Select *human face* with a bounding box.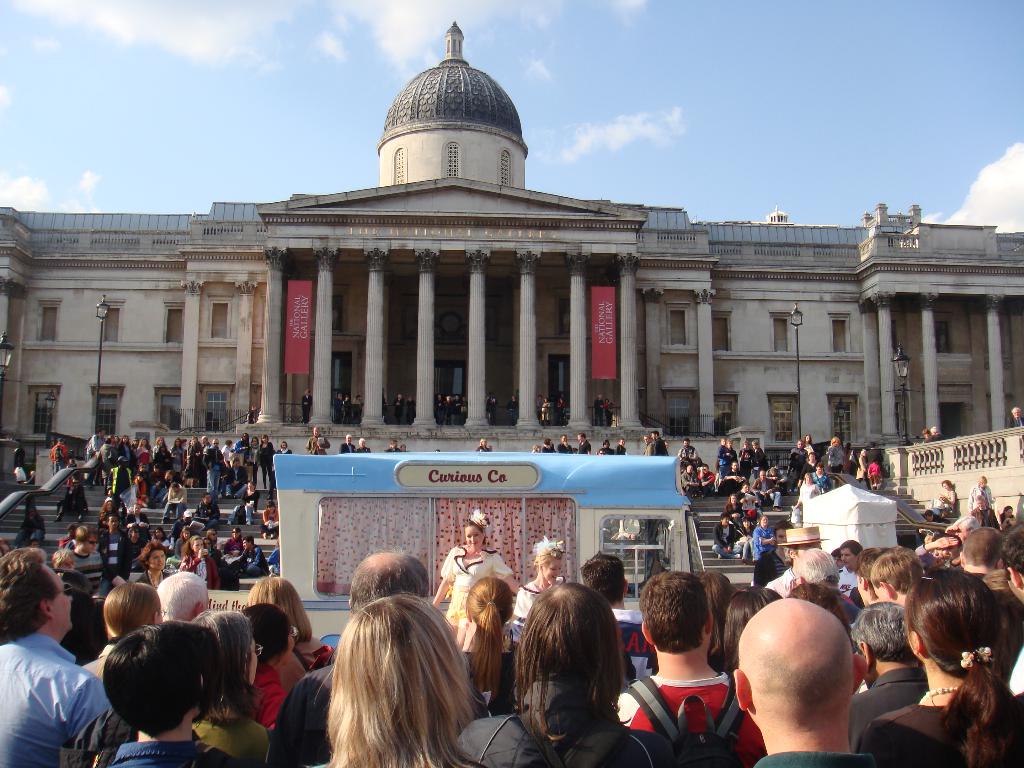
[left=159, top=442, right=161, bottom=442].
